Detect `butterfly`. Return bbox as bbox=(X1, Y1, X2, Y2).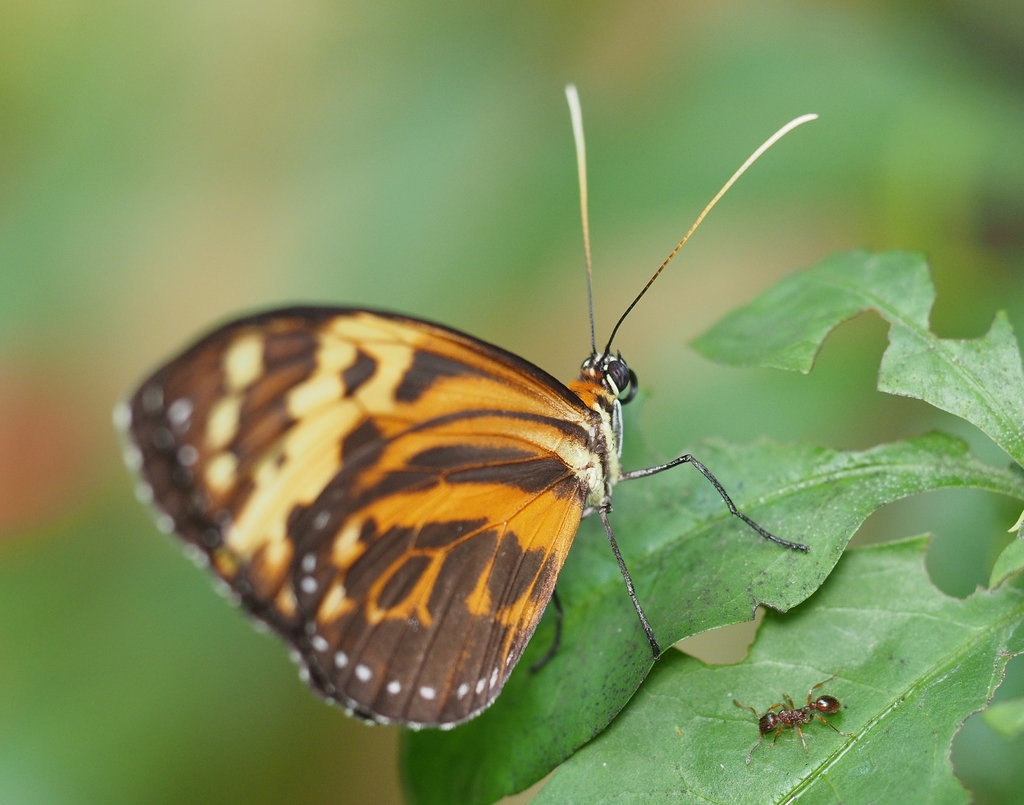
bbox=(114, 82, 820, 729).
